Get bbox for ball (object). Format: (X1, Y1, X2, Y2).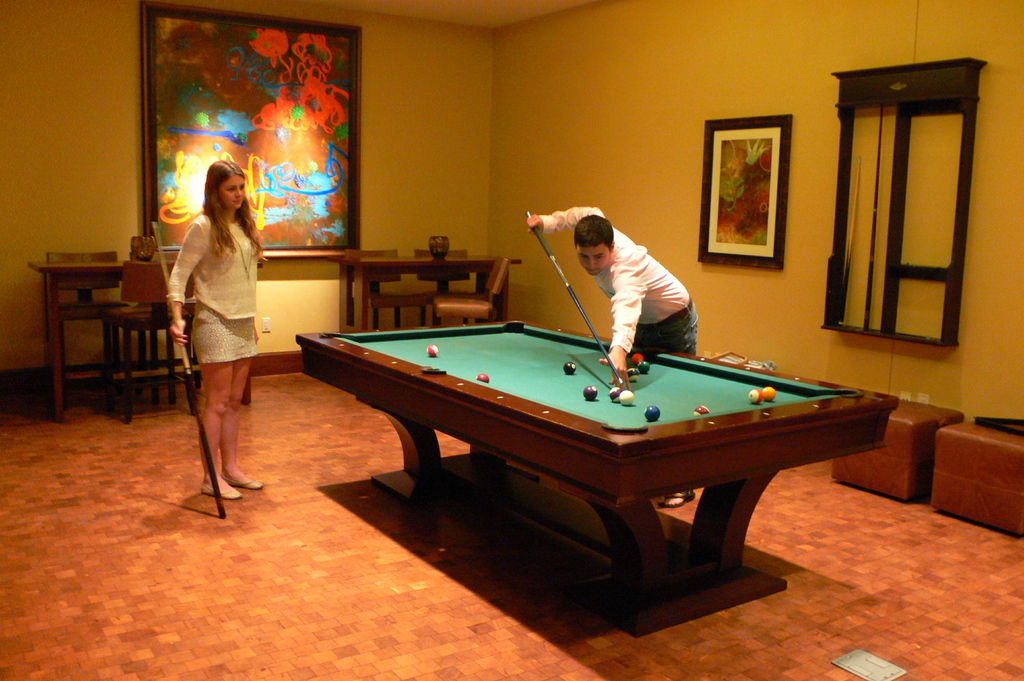
(606, 385, 618, 400).
